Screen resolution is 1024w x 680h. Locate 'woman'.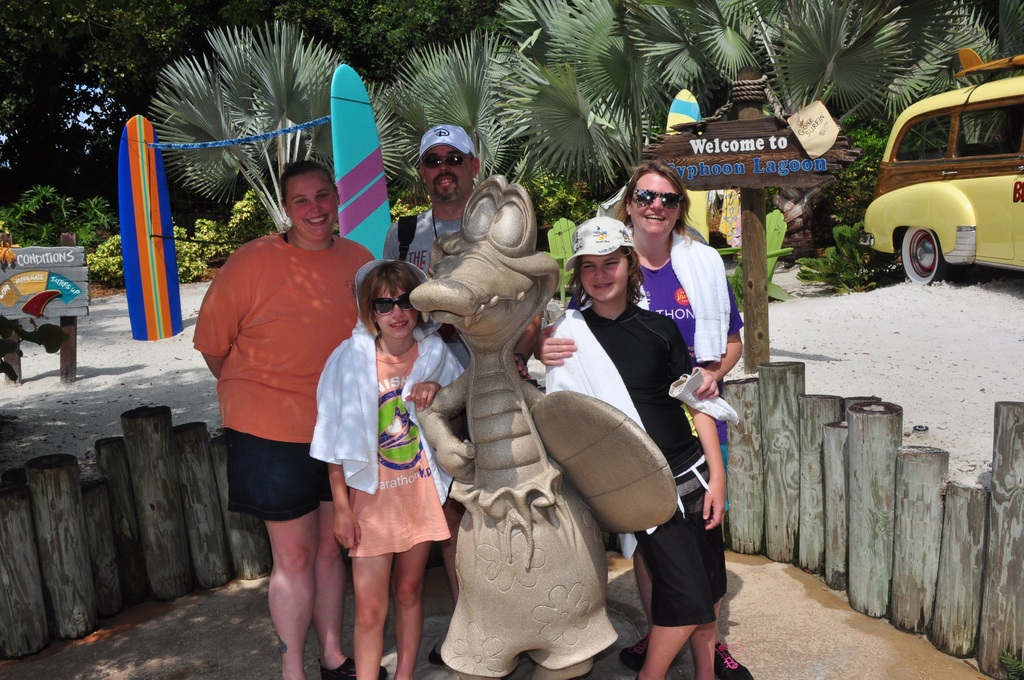
bbox=[189, 154, 400, 679].
